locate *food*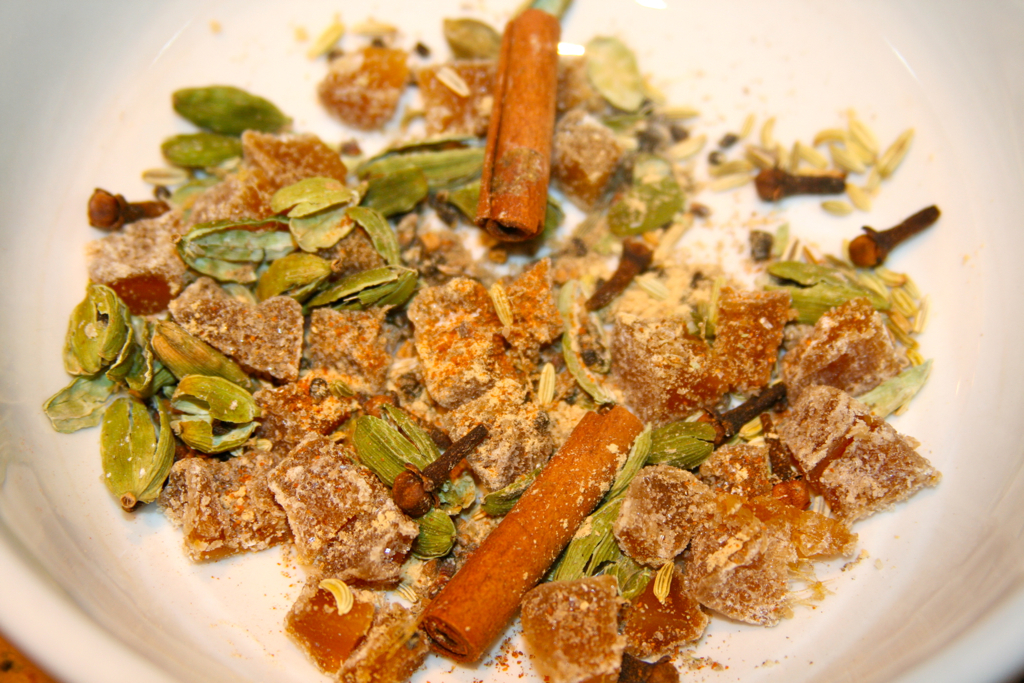
[x1=106, y1=3, x2=896, y2=640]
